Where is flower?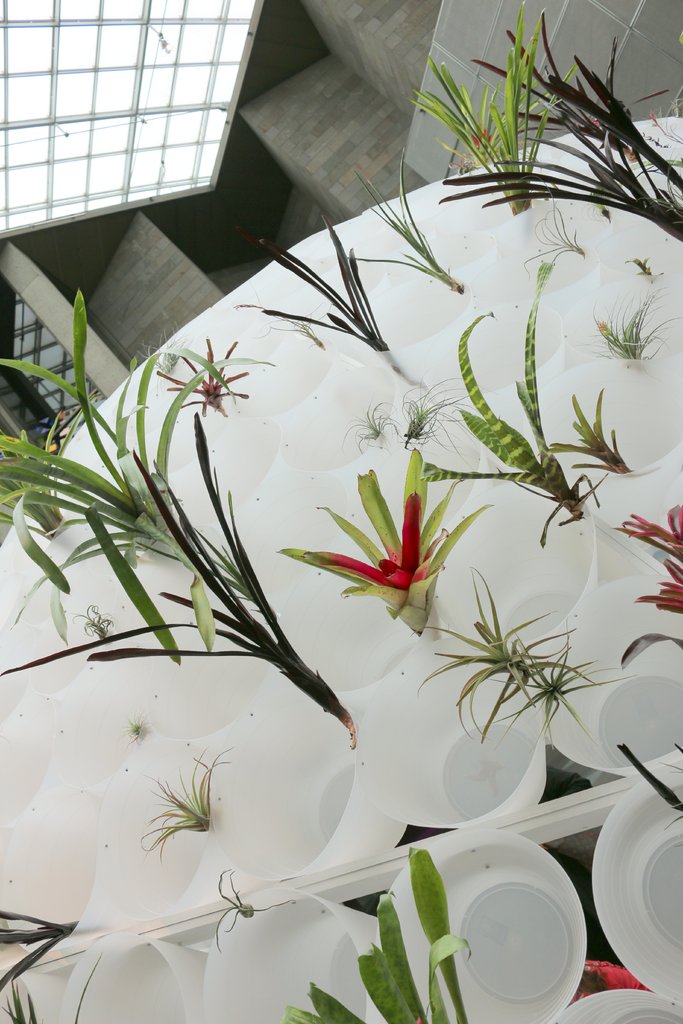
pyautogui.locateOnScreen(602, 500, 682, 619).
